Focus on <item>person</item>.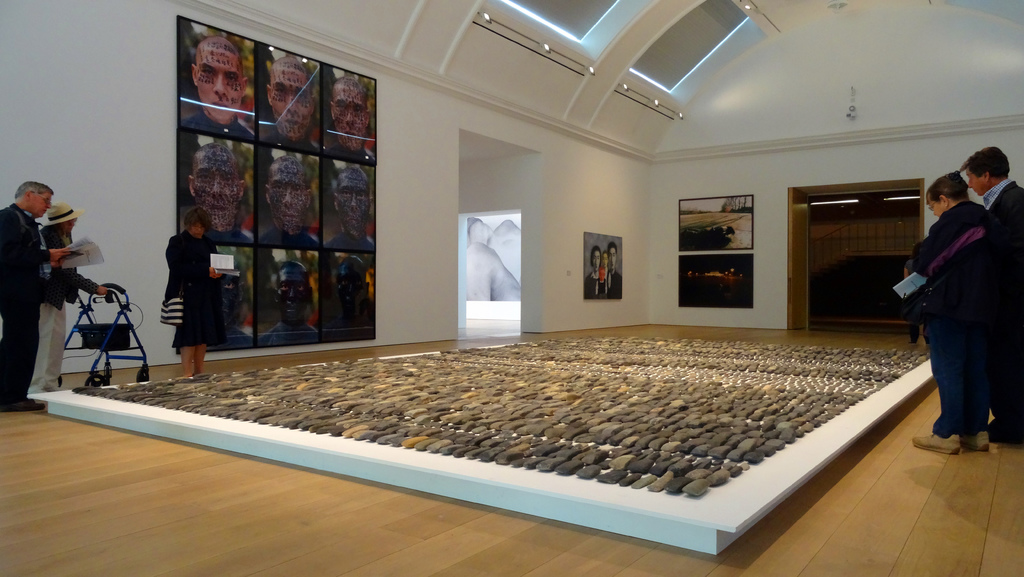
Focused at x1=188, y1=143, x2=253, y2=248.
